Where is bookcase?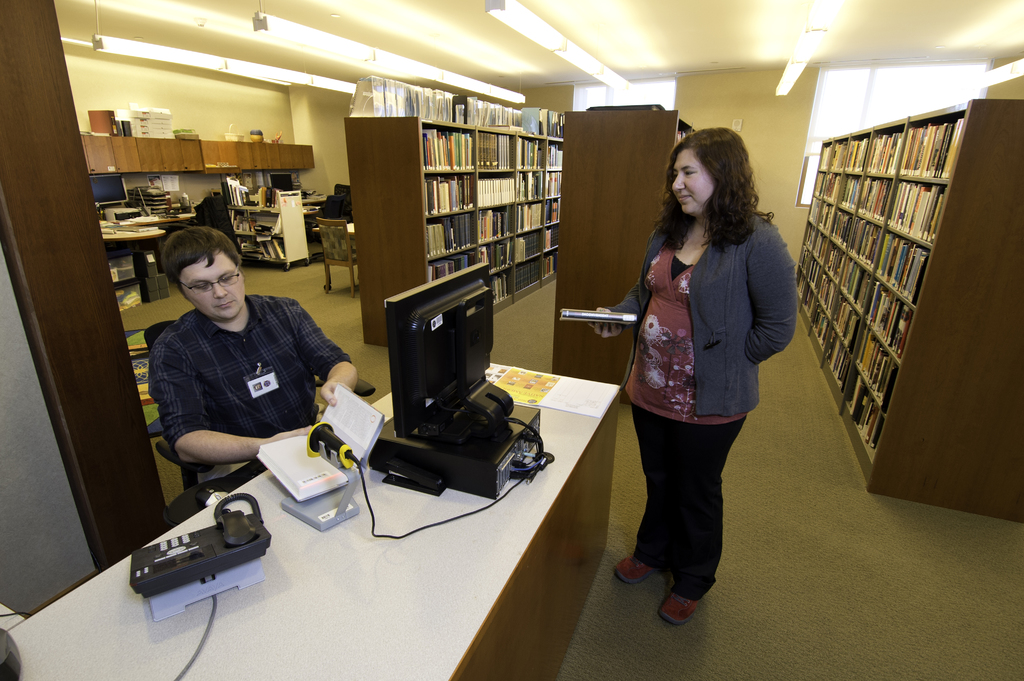
bbox=(548, 101, 699, 407).
